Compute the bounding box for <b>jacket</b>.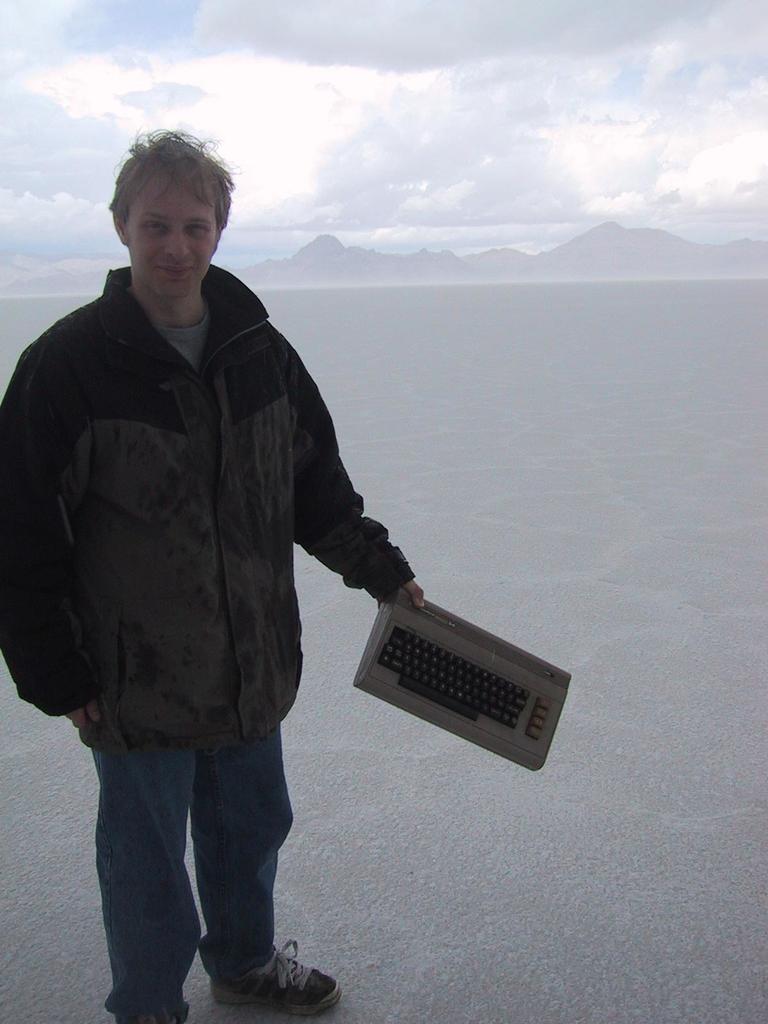
[x1=0, y1=269, x2=430, y2=799].
